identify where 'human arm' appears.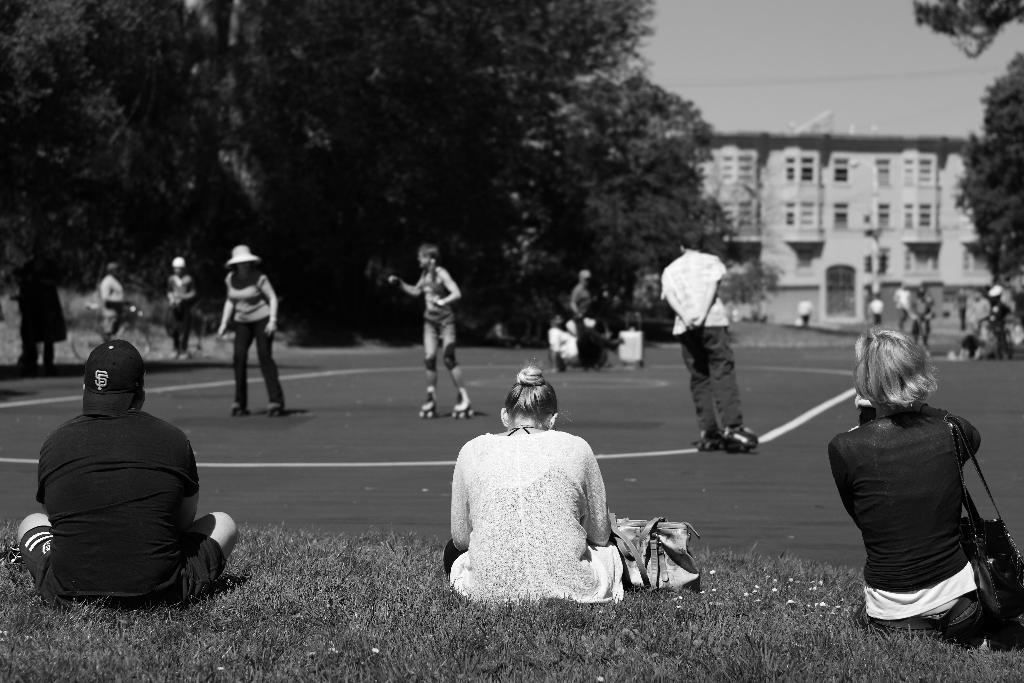
Appears at box=[265, 274, 278, 336].
